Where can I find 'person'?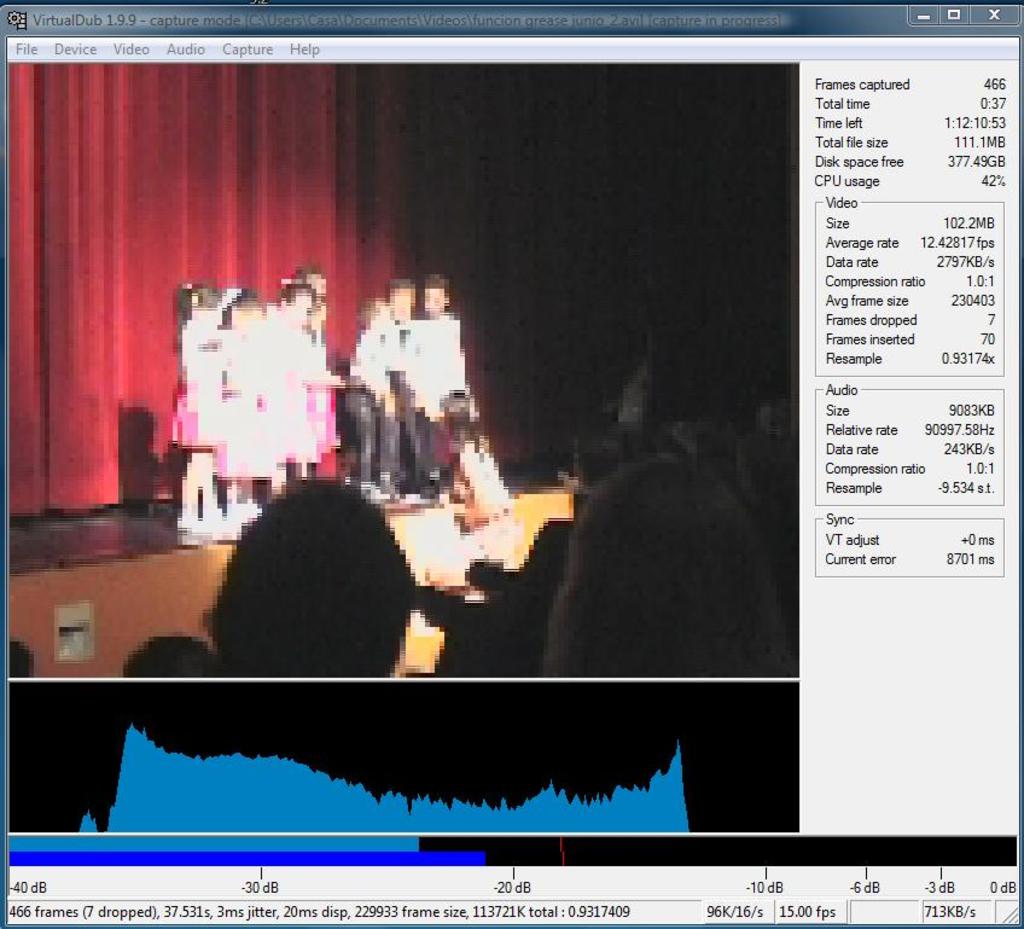
You can find it at [456,587,551,695].
